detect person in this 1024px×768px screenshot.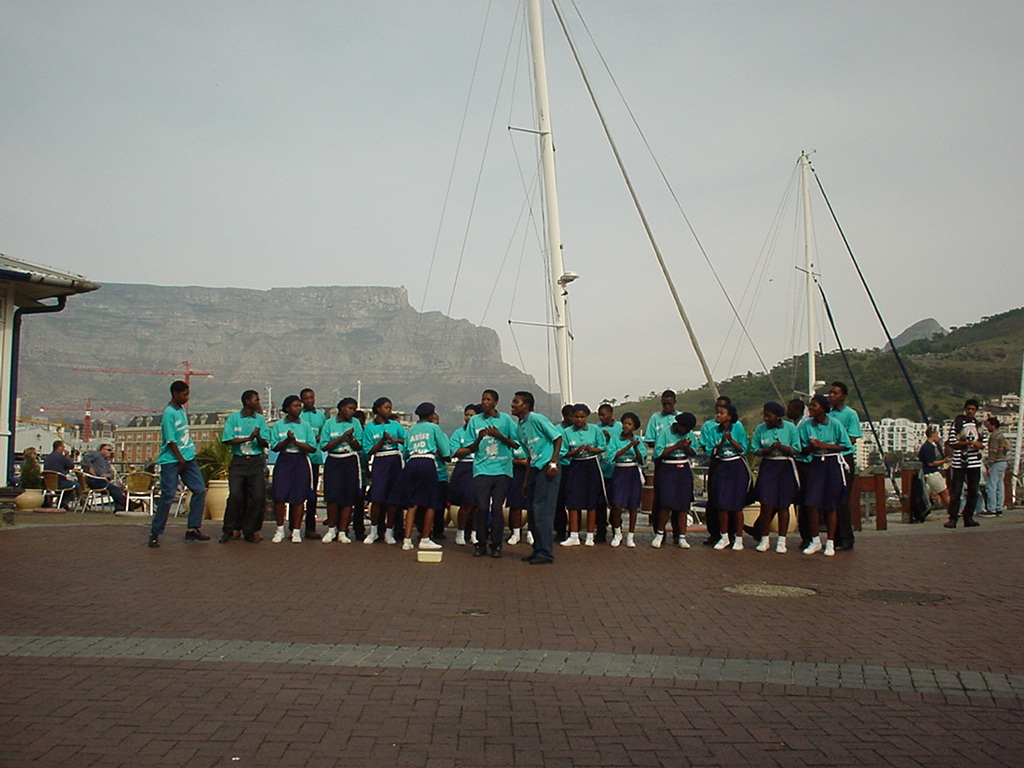
Detection: (left=946, top=392, right=987, bottom=527).
